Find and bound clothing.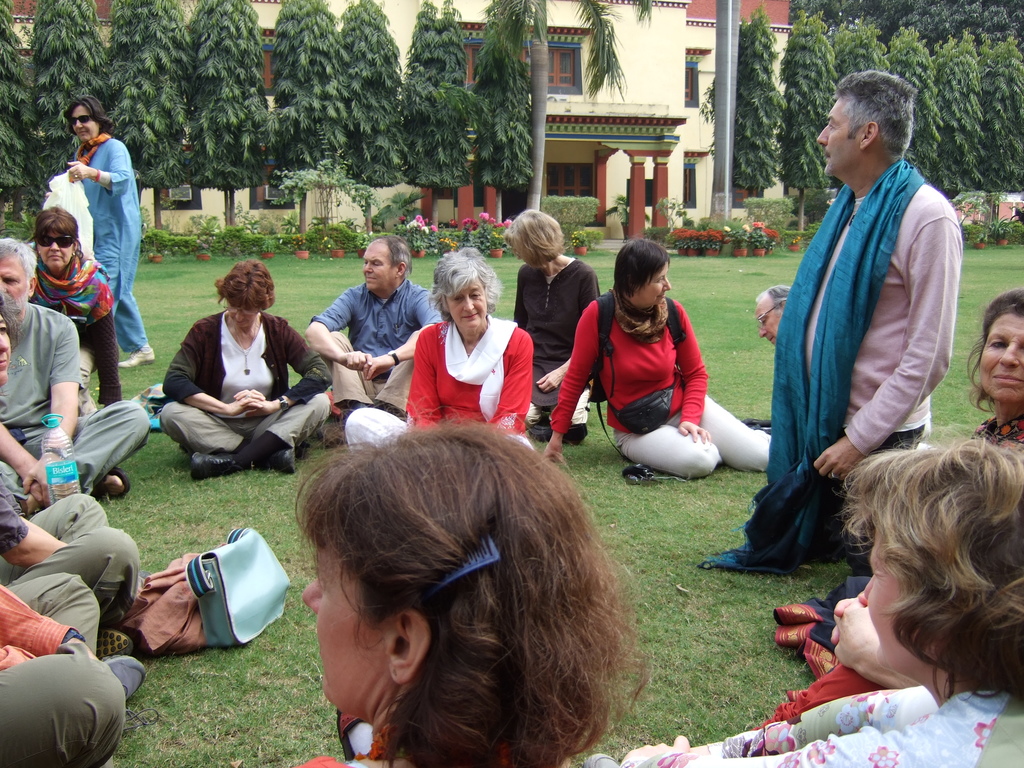
Bound: pyautogui.locateOnScreen(0, 572, 125, 767).
